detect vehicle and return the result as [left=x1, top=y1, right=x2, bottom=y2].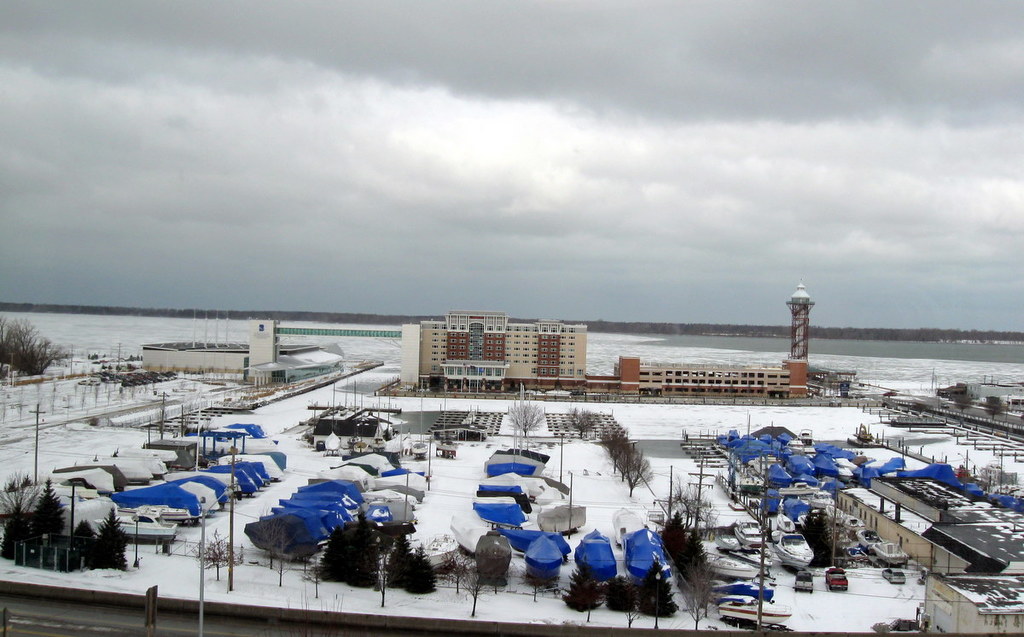
[left=870, top=542, right=911, bottom=564].
